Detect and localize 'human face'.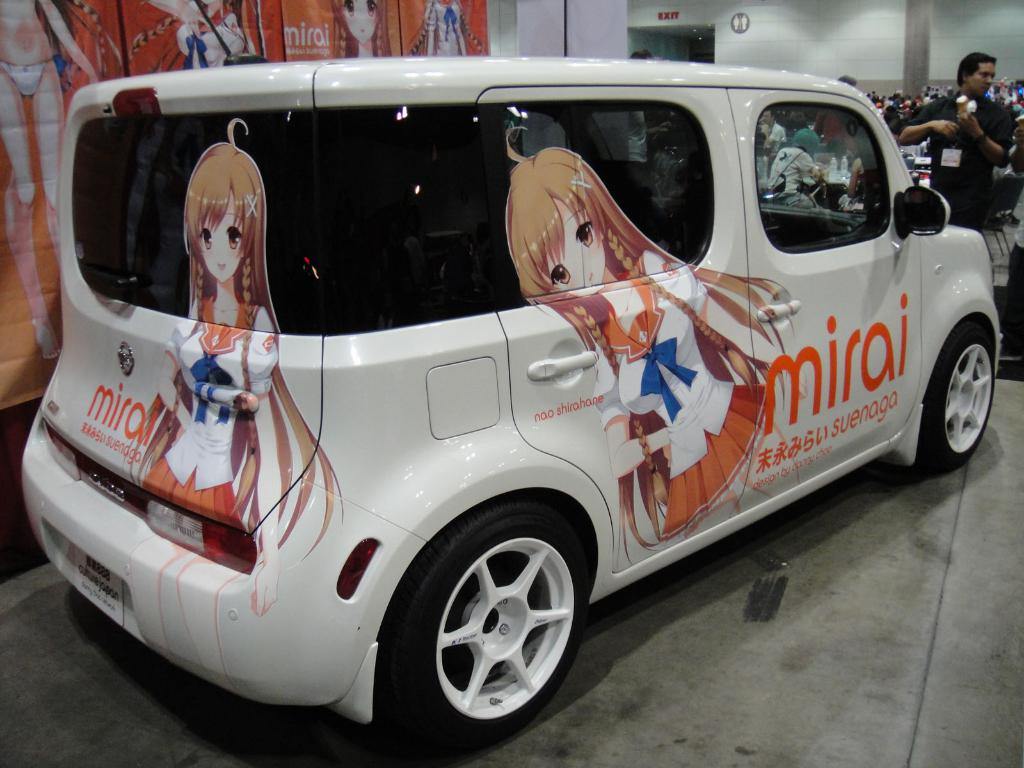
Localized at bbox=(544, 192, 605, 292).
